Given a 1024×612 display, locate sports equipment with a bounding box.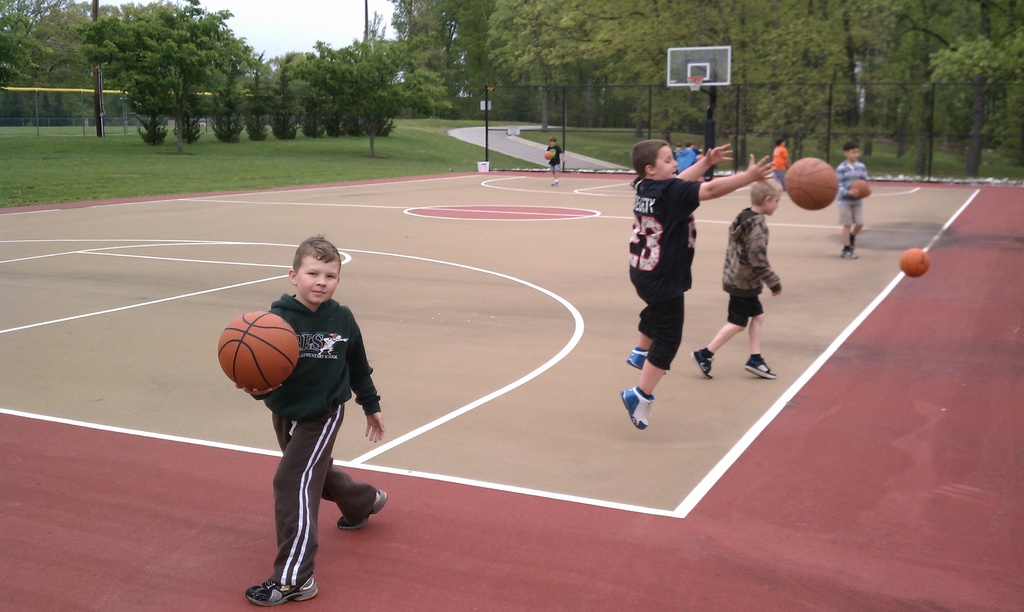
Located: select_region(687, 76, 703, 88).
